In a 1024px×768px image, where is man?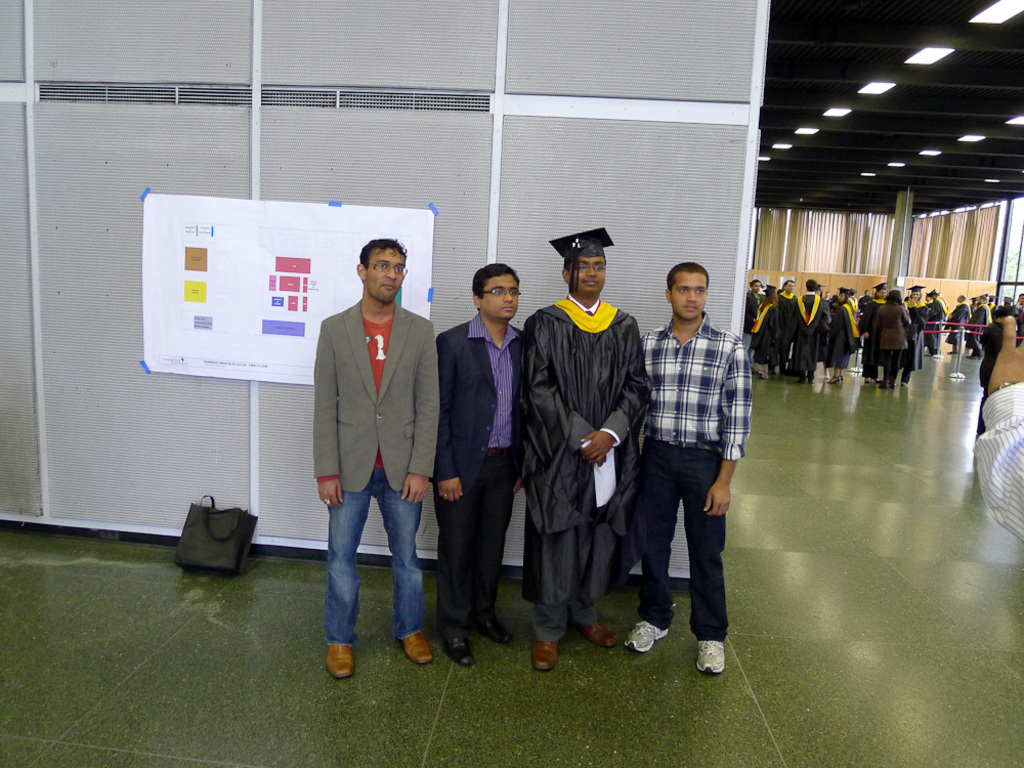
box=[769, 279, 802, 379].
